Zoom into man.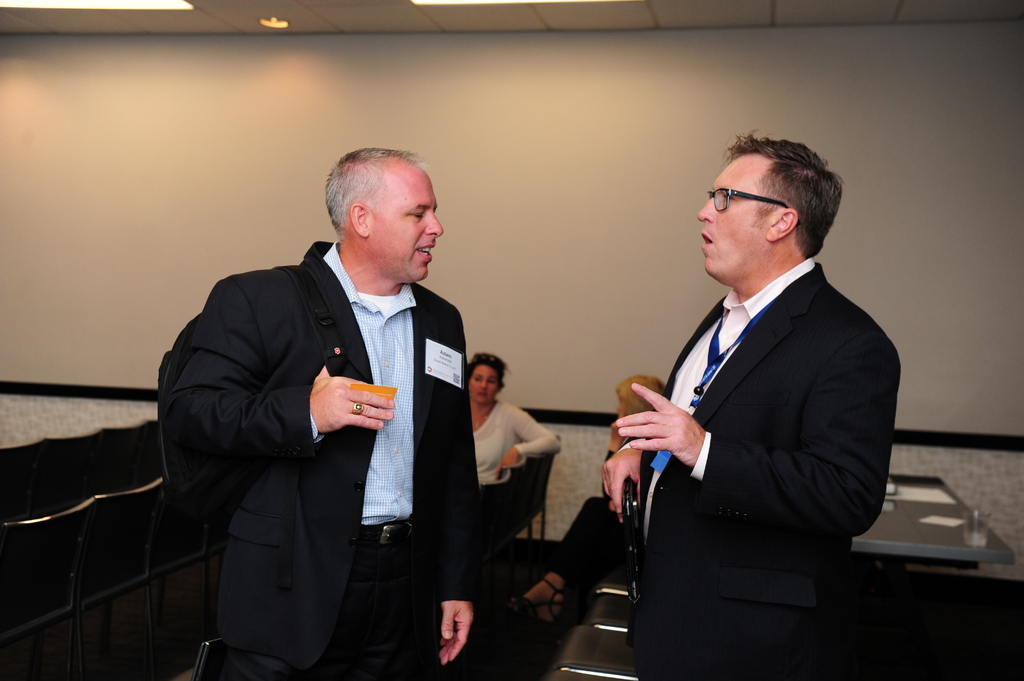
Zoom target: <box>158,134,502,671</box>.
